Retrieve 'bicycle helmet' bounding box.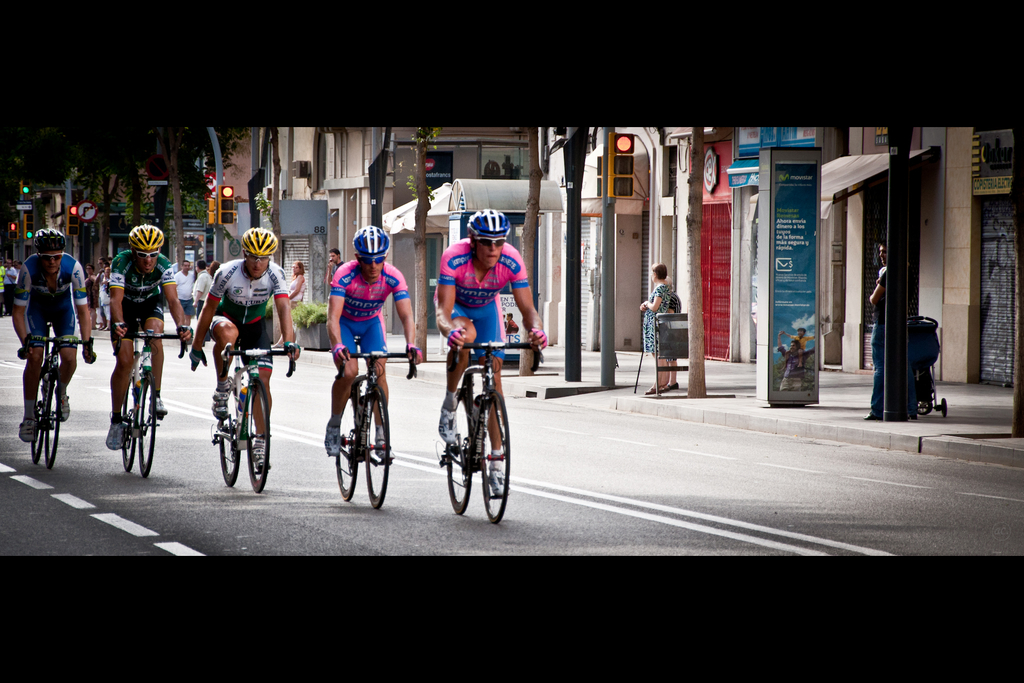
Bounding box: (x1=464, y1=204, x2=506, y2=238).
